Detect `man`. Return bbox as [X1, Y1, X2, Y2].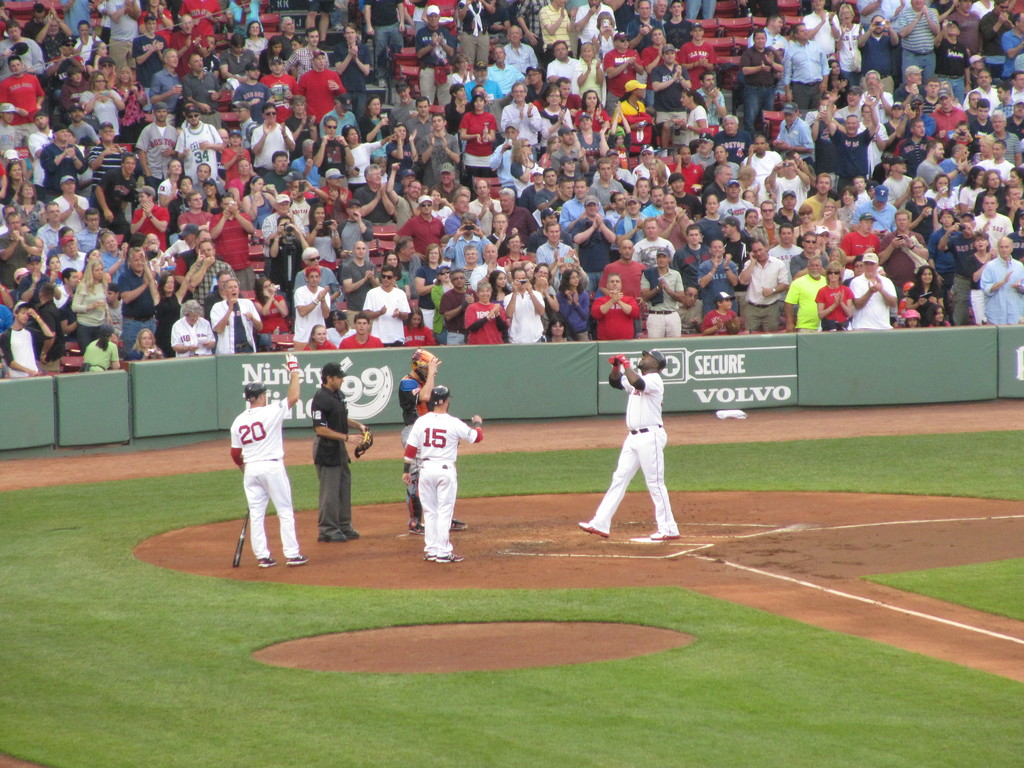
[173, 104, 223, 189].
